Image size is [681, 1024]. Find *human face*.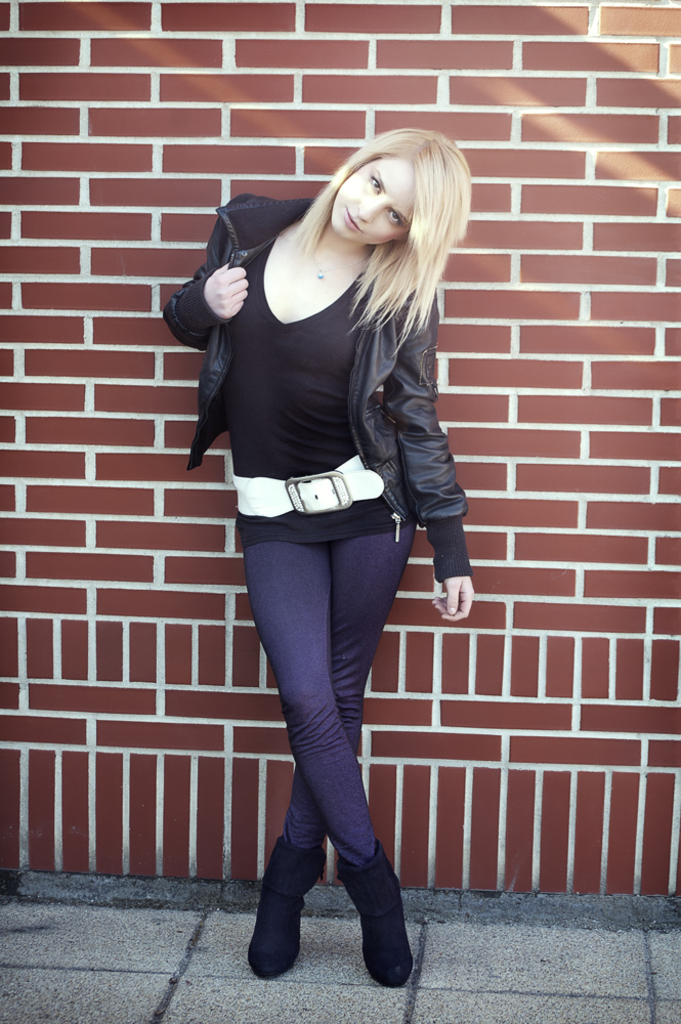
<region>329, 157, 415, 244</region>.
